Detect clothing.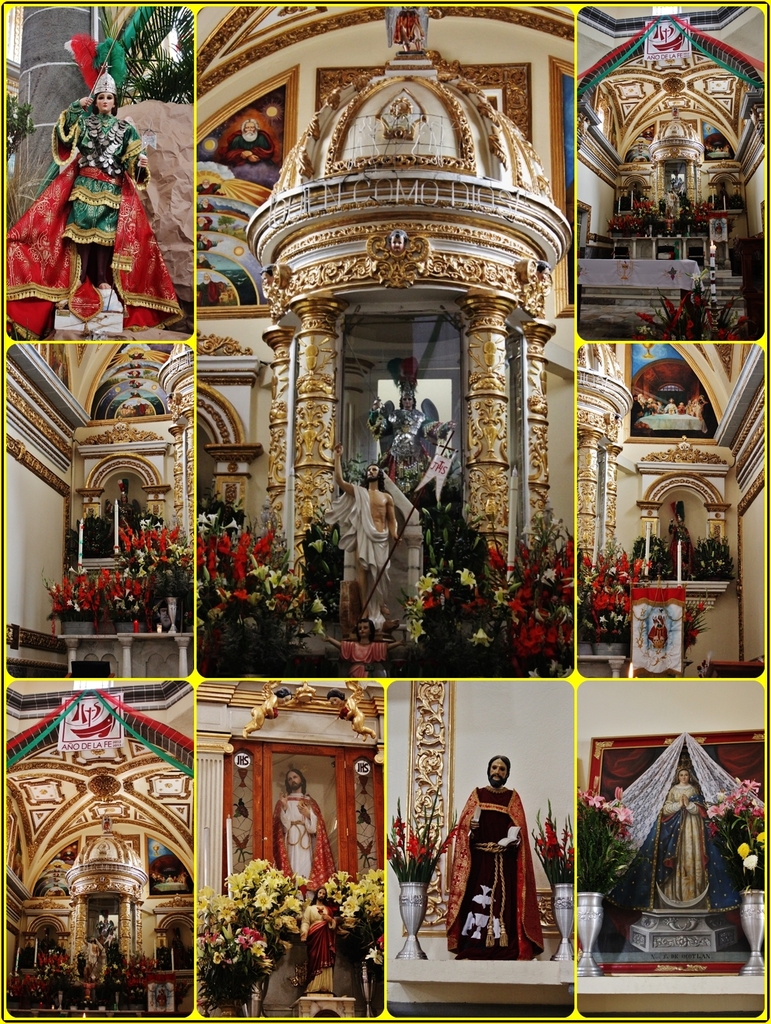
Detected at bbox=(226, 130, 273, 189).
